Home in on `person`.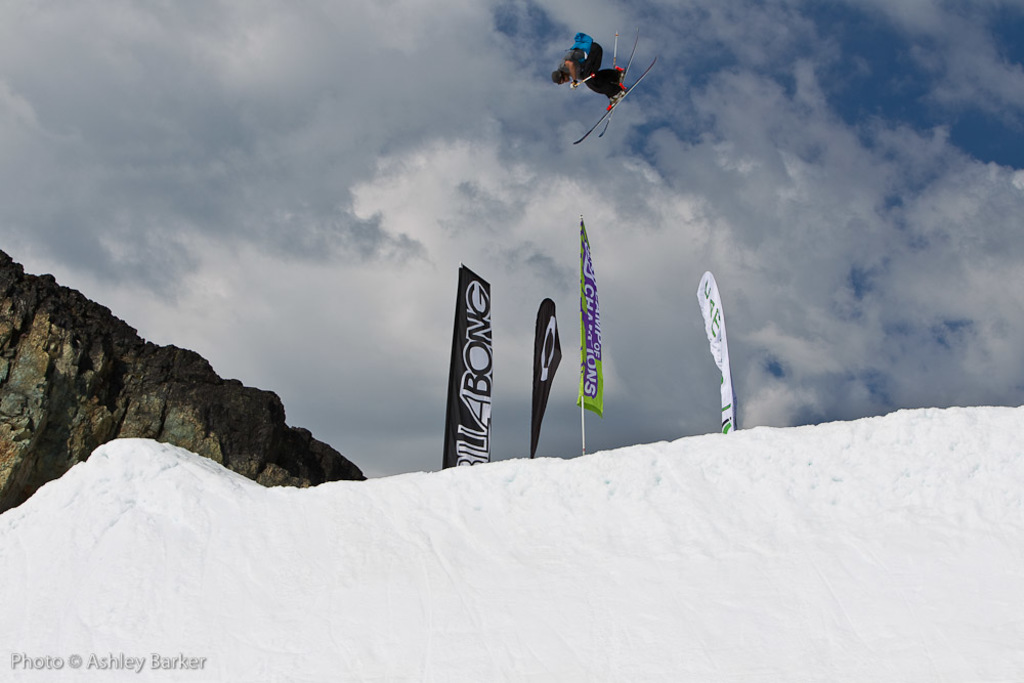
Homed in at x1=548 y1=32 x2=624 y2=102.
